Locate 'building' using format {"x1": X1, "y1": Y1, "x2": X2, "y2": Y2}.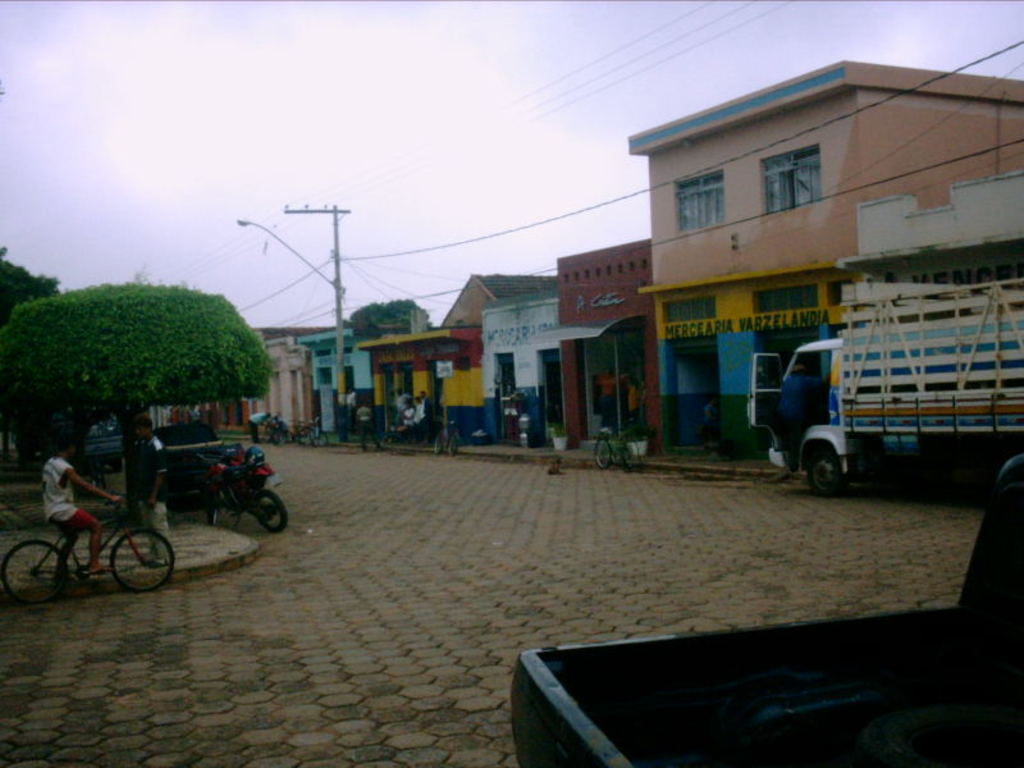
{"x1": 297, "y1": 326, "x2": 364, "y2": 436}.
